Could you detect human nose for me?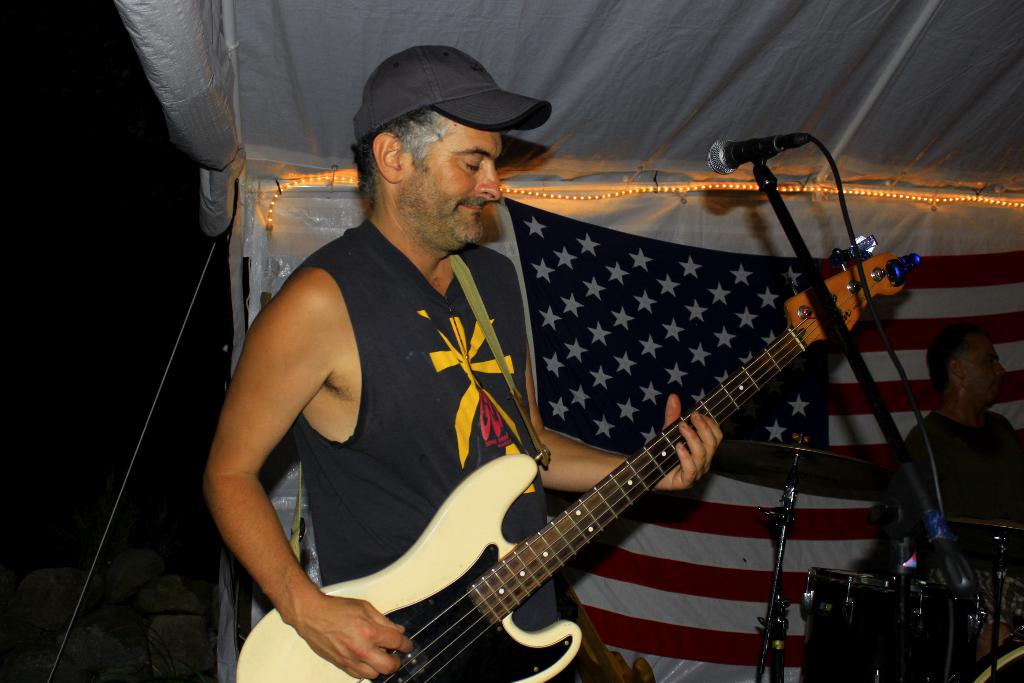
Detection result: [left=475, top=162, right=502, bottom=202].
